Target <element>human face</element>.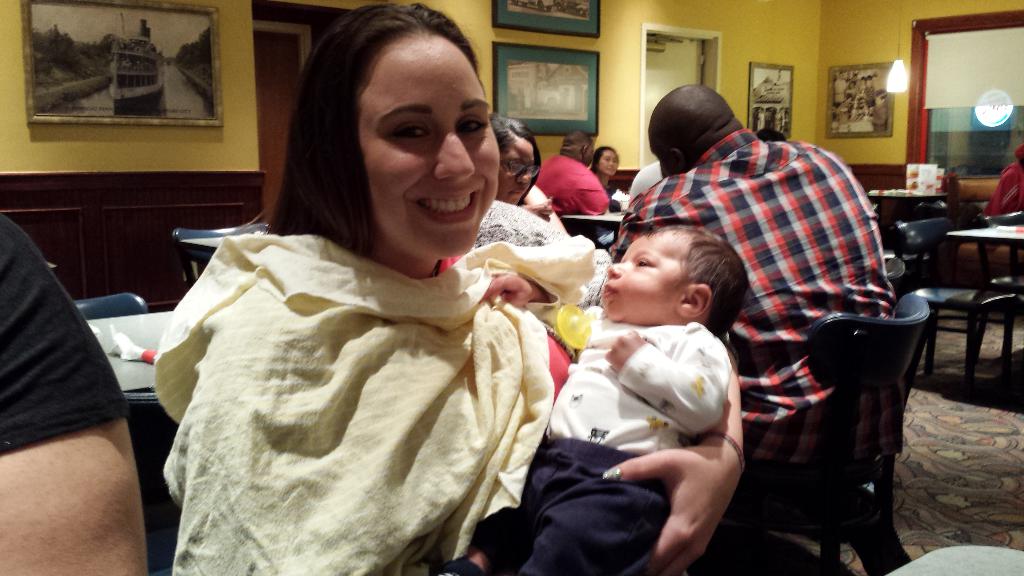
Target region: (497, 133, 539, 204).
